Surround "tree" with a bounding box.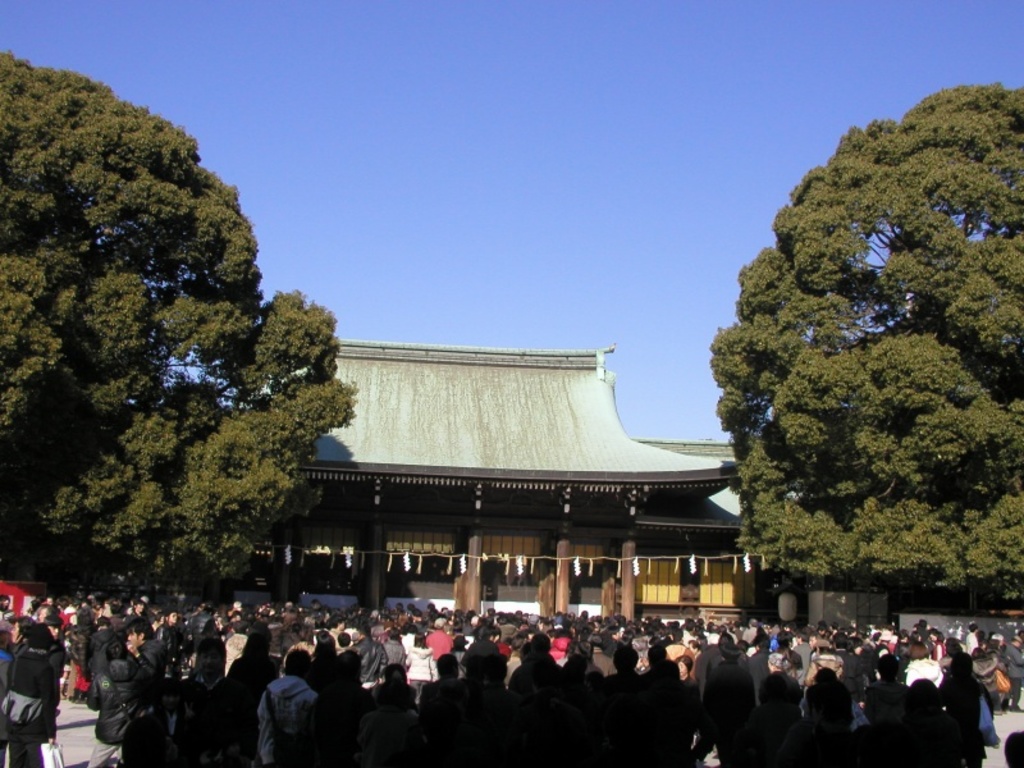
bbox=[17, 46, 308, 660].
